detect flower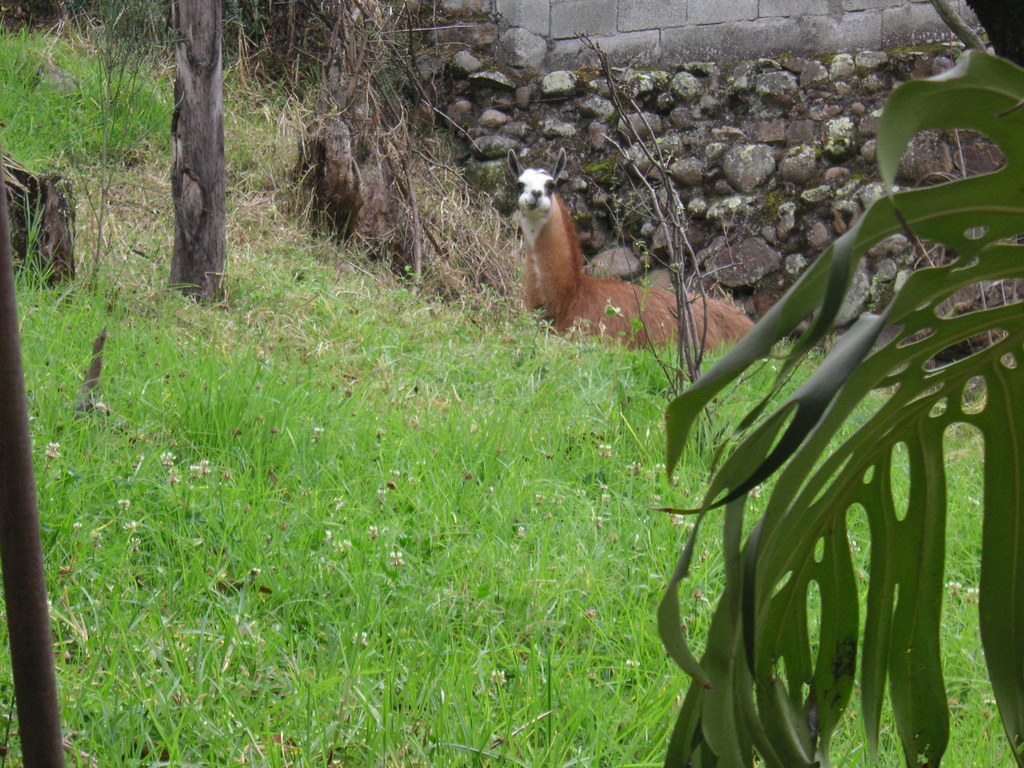
[71, 520, 87, 534]
